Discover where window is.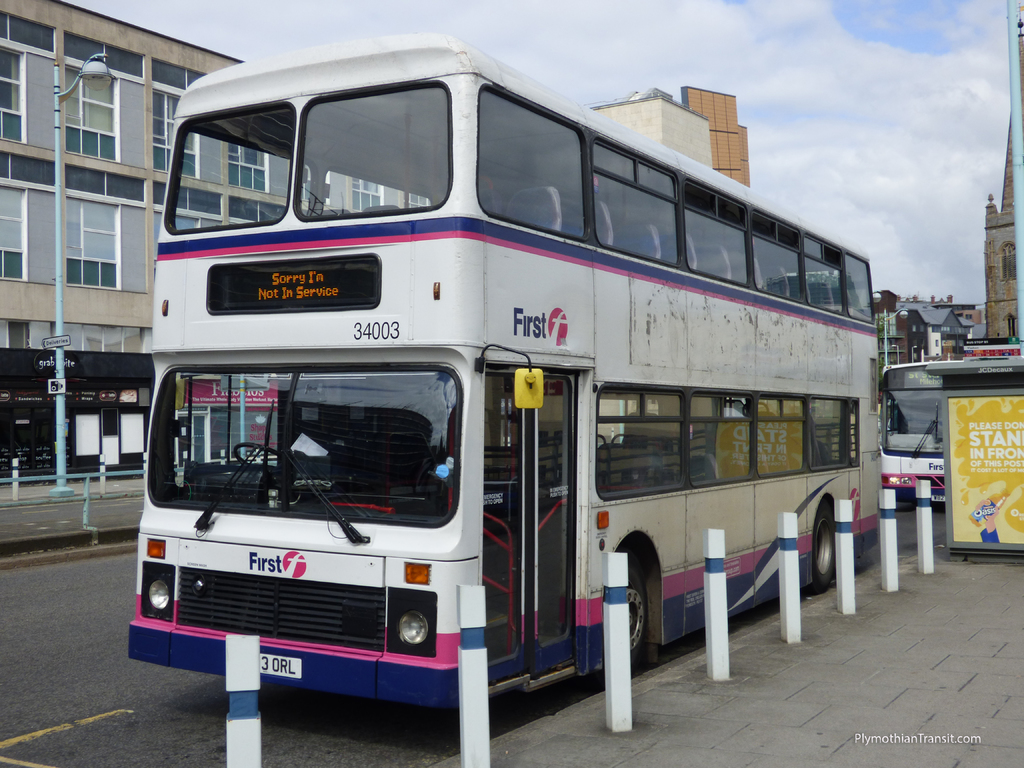
Discovered at box(154, 181, 221, 230).
